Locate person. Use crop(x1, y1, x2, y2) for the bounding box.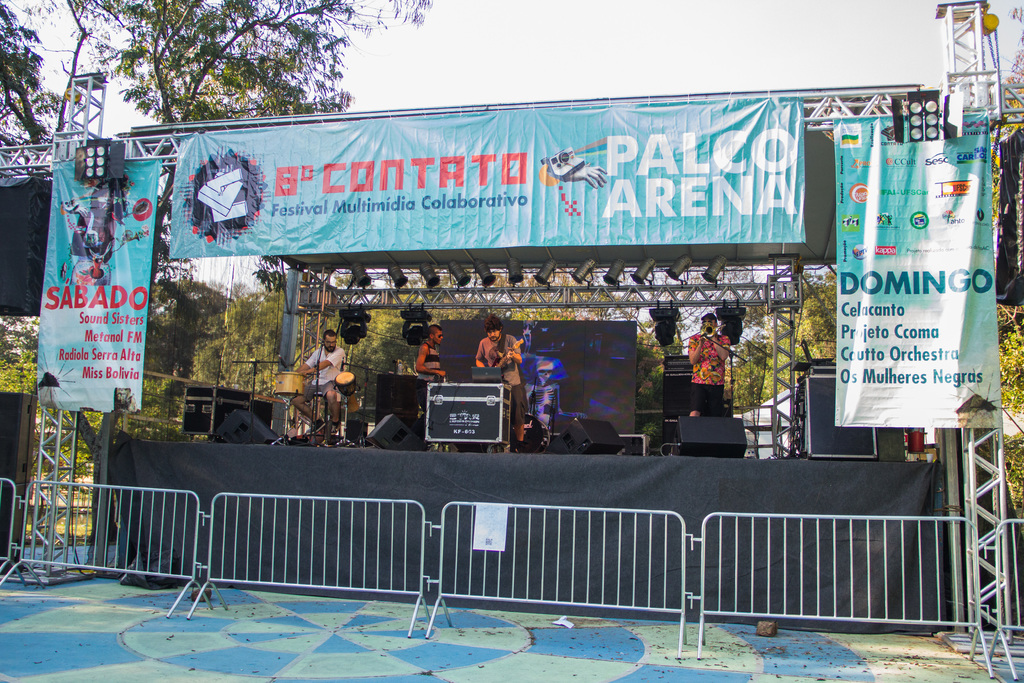
crop(685, 315, 728, 419).
